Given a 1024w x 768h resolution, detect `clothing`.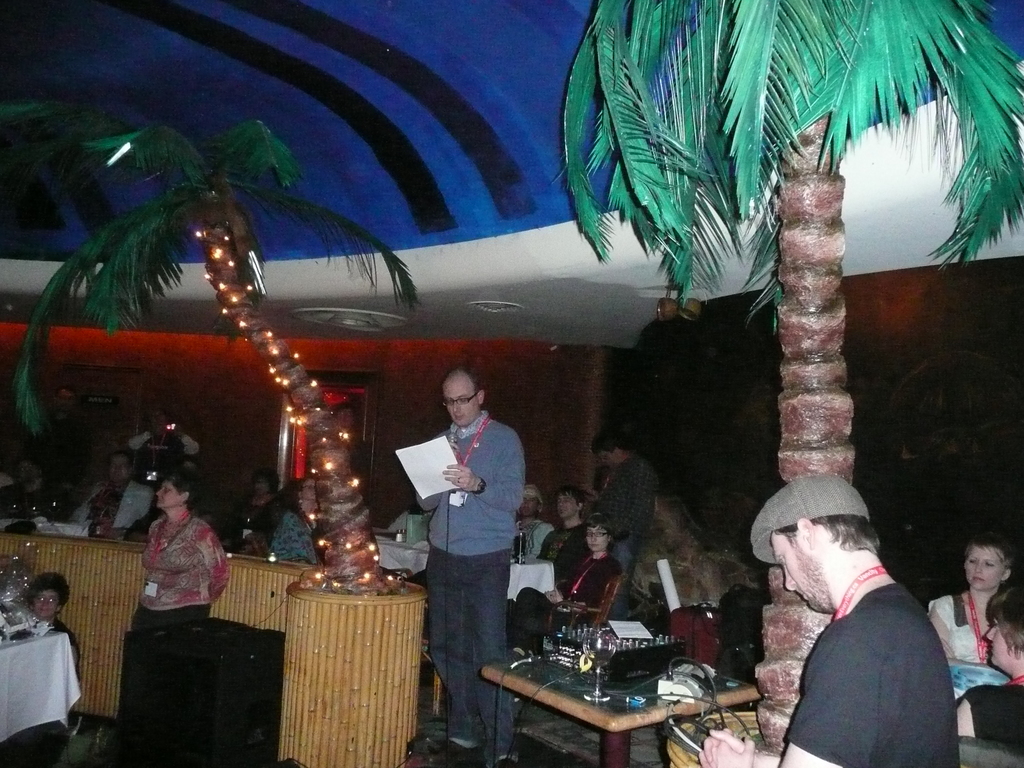
left=71, top=472, right=157, bottom=527.
